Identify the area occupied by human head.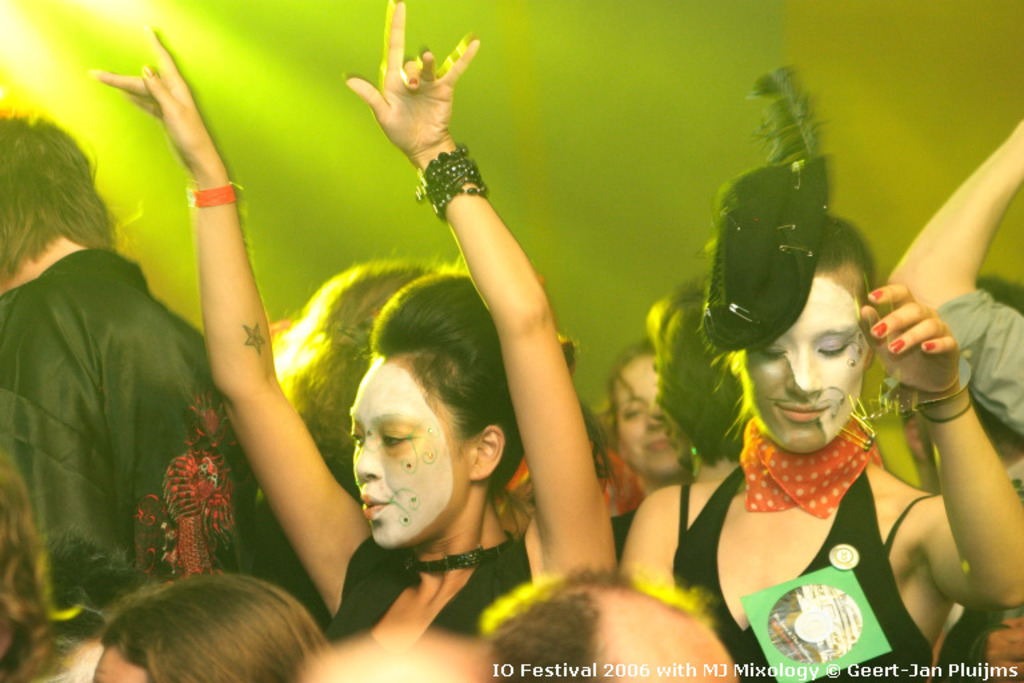
Area: BBox(337, 304, 485, 550).
